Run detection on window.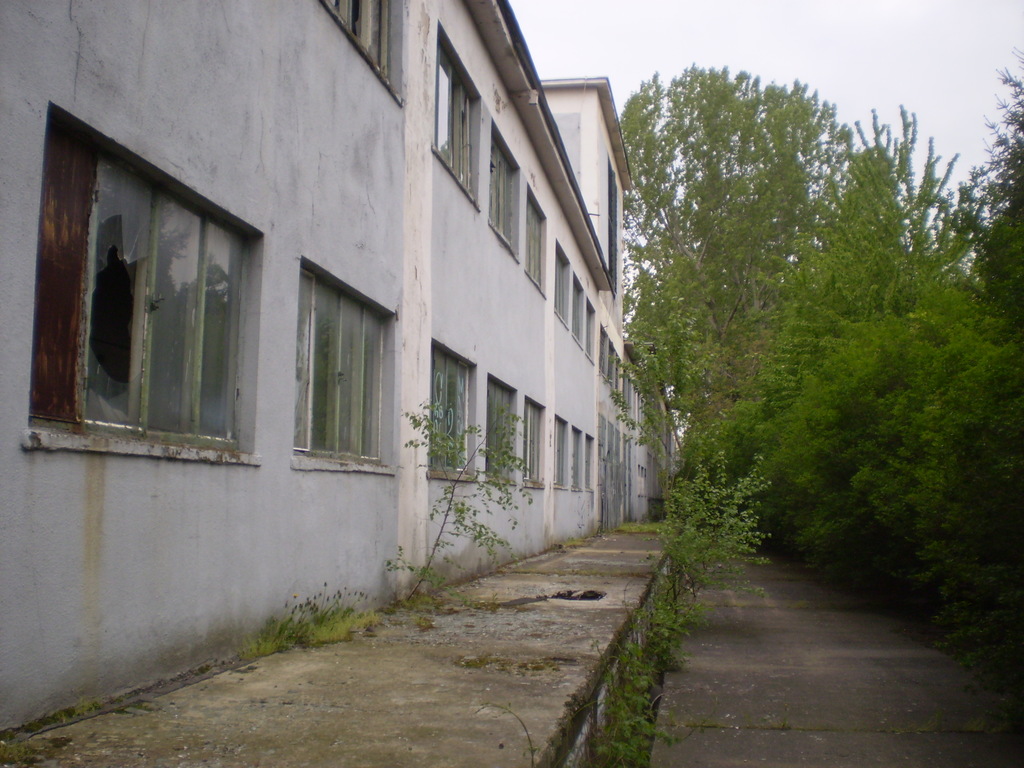
Result: locate(316, 0, 401, 103).
